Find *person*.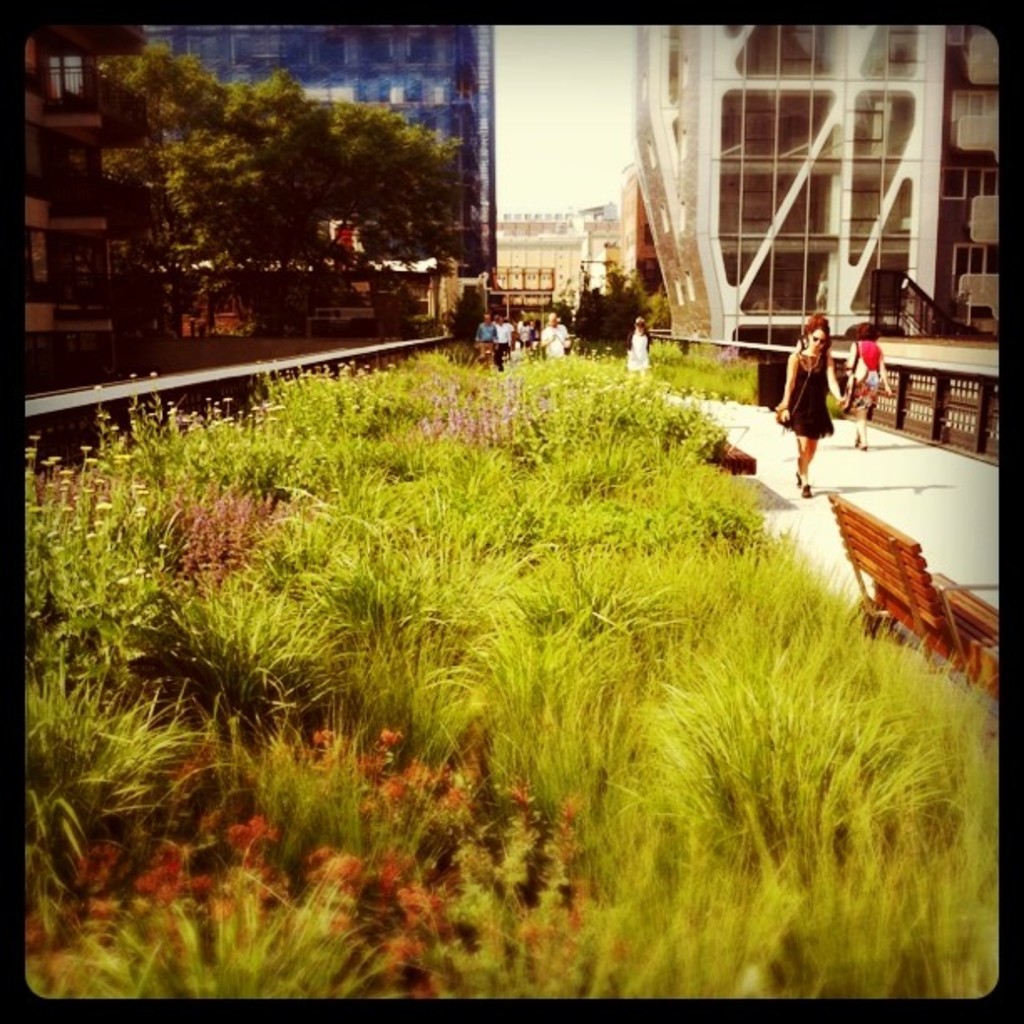
locate(474, 315, 495, 361).
